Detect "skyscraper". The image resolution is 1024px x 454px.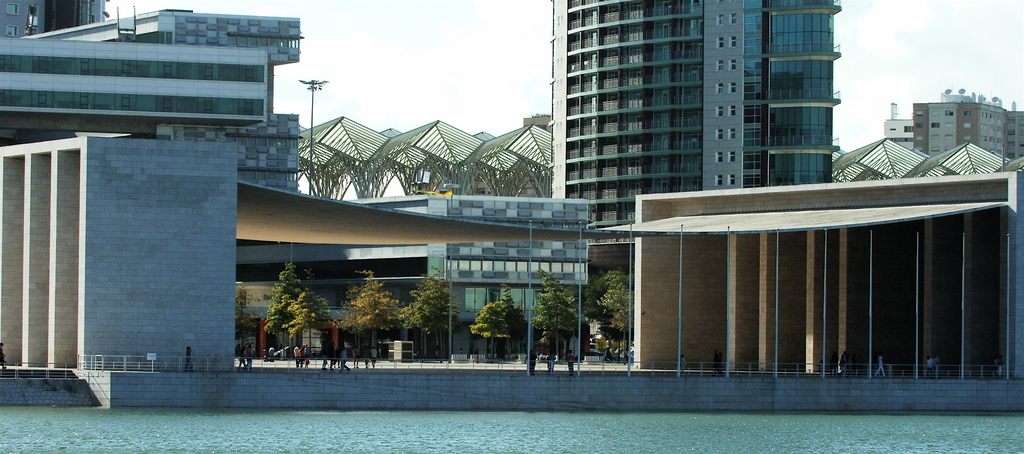
<region>563, 13, 868, 225</region>.
